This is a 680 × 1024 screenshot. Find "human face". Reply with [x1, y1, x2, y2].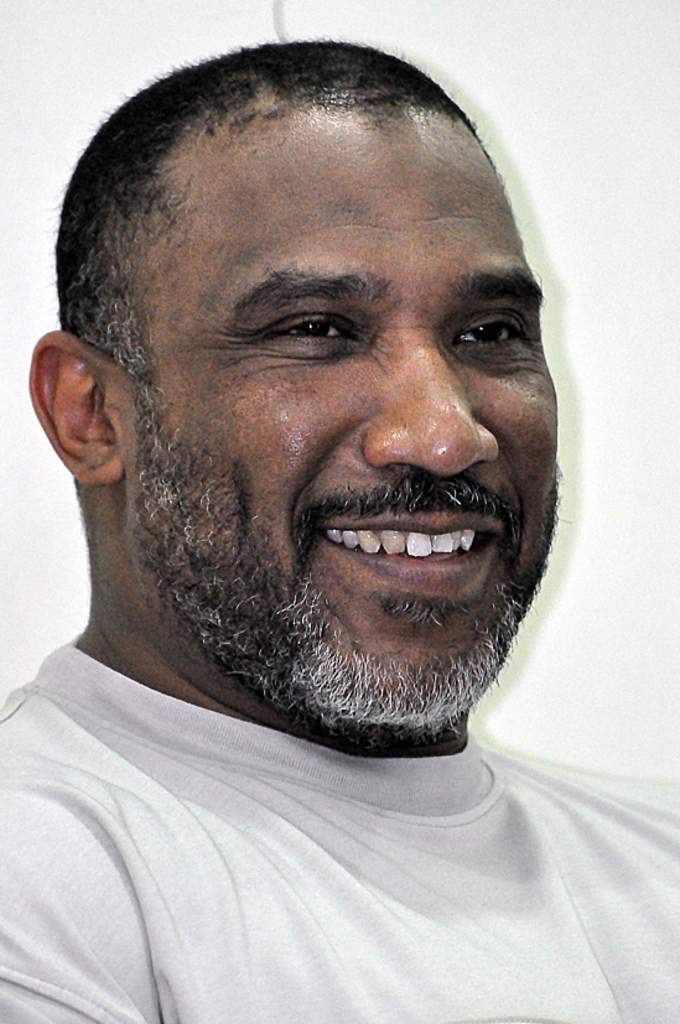
[128, 105, 556, 714].
